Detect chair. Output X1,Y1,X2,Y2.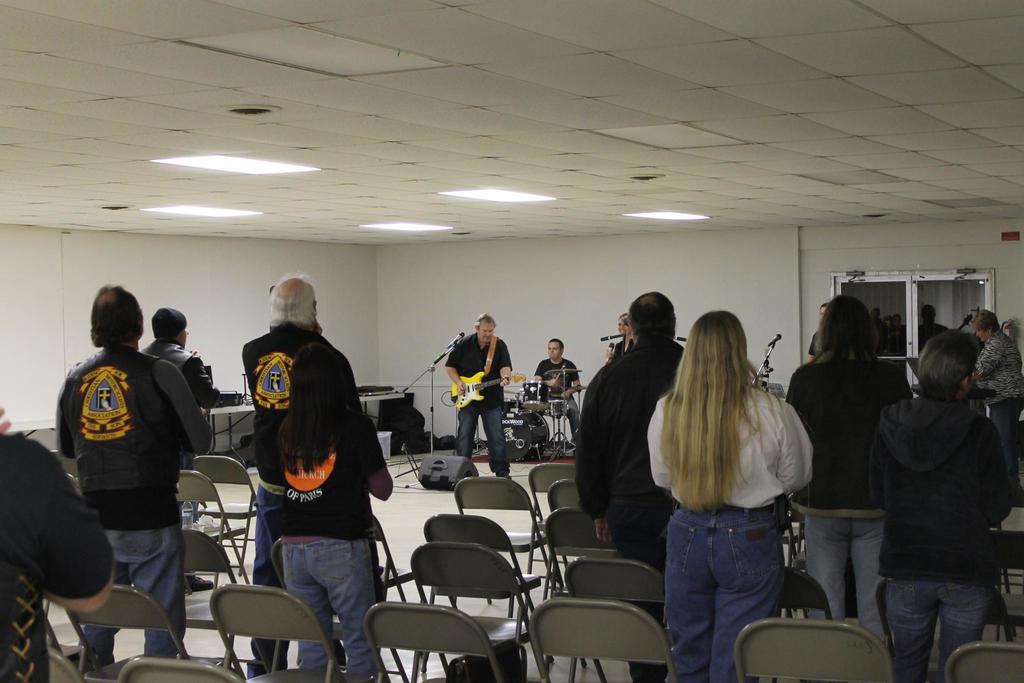
451,473,556,602.
